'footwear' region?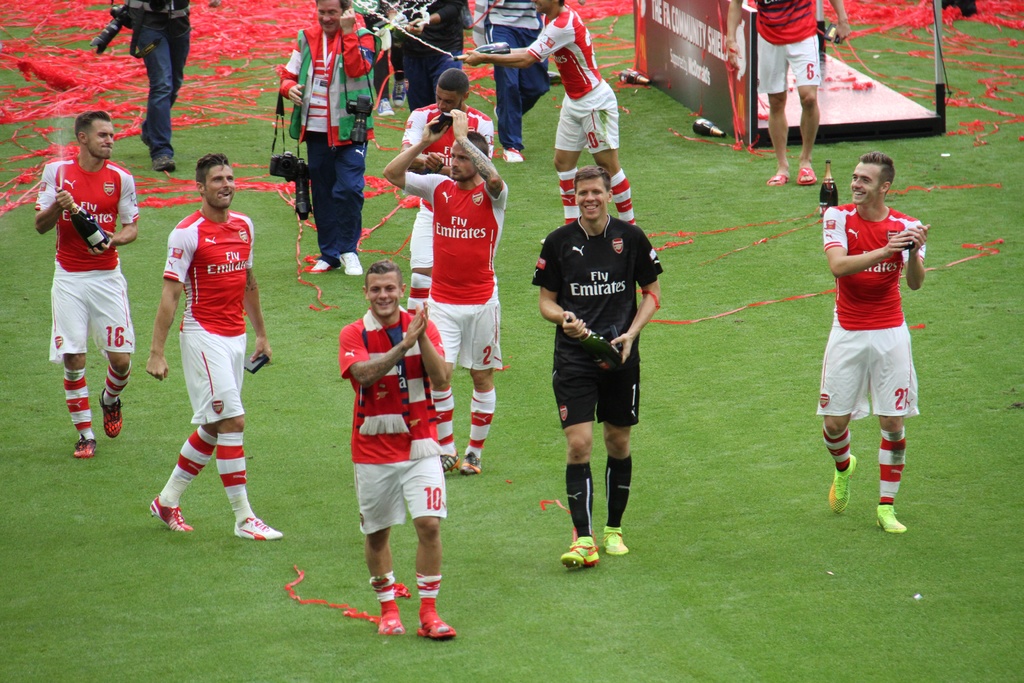
98, 395, 125, 441
